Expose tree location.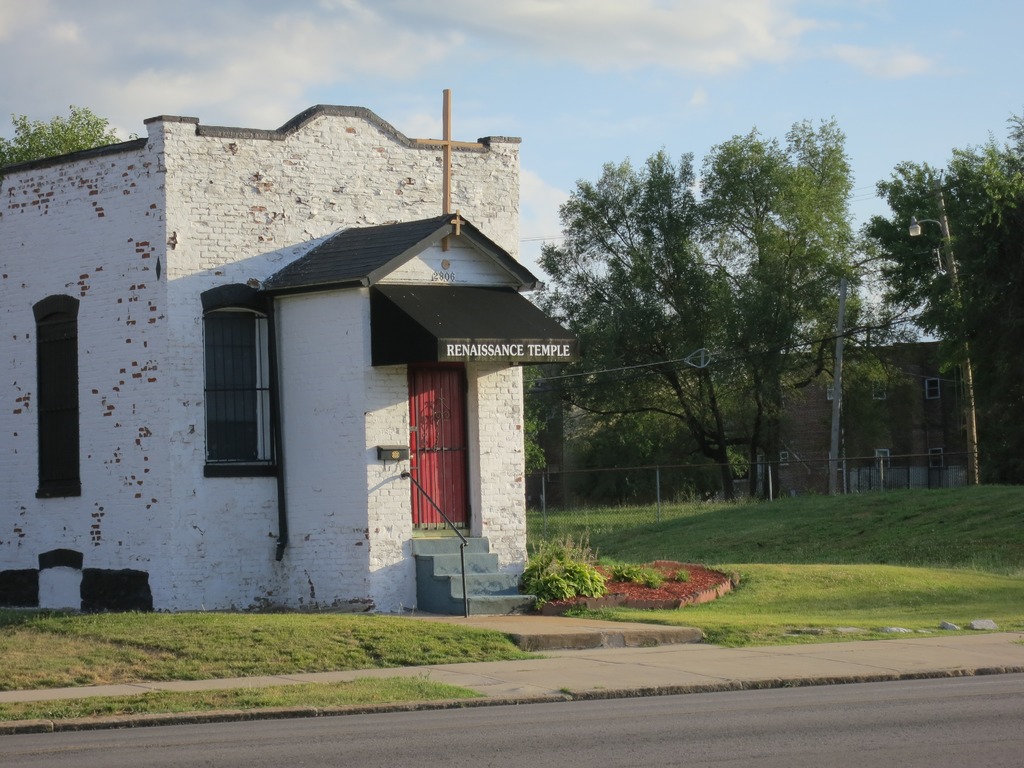
Exposed at x1=535 y1=116 x2=877 y2=524.
